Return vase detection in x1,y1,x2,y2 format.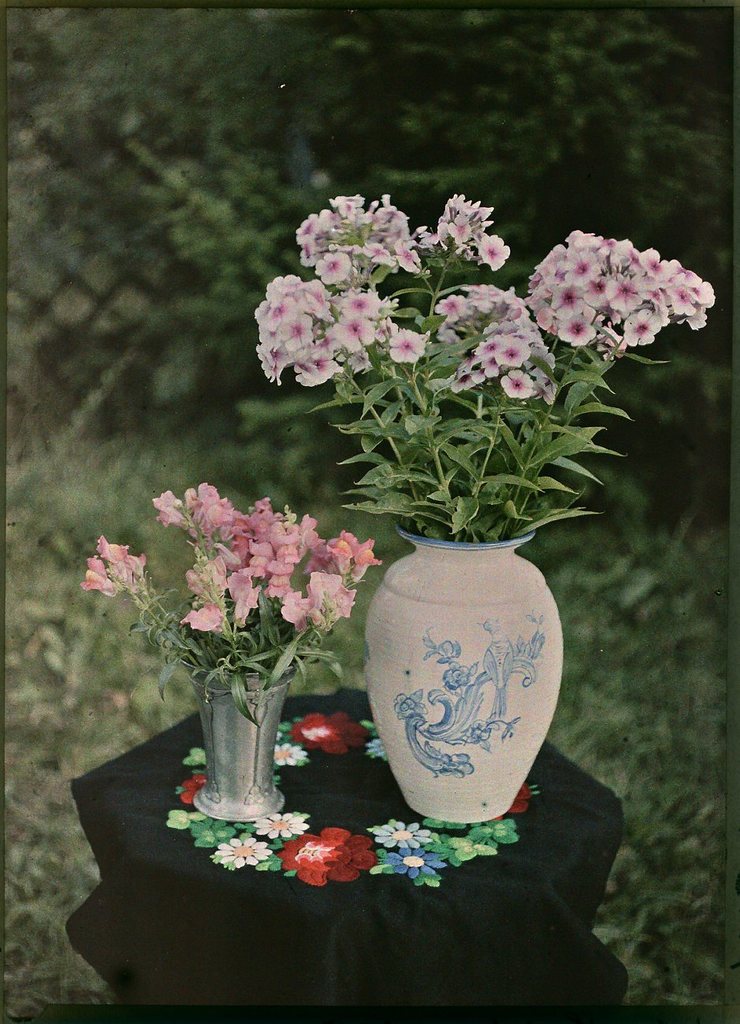
367,534,563,825.
